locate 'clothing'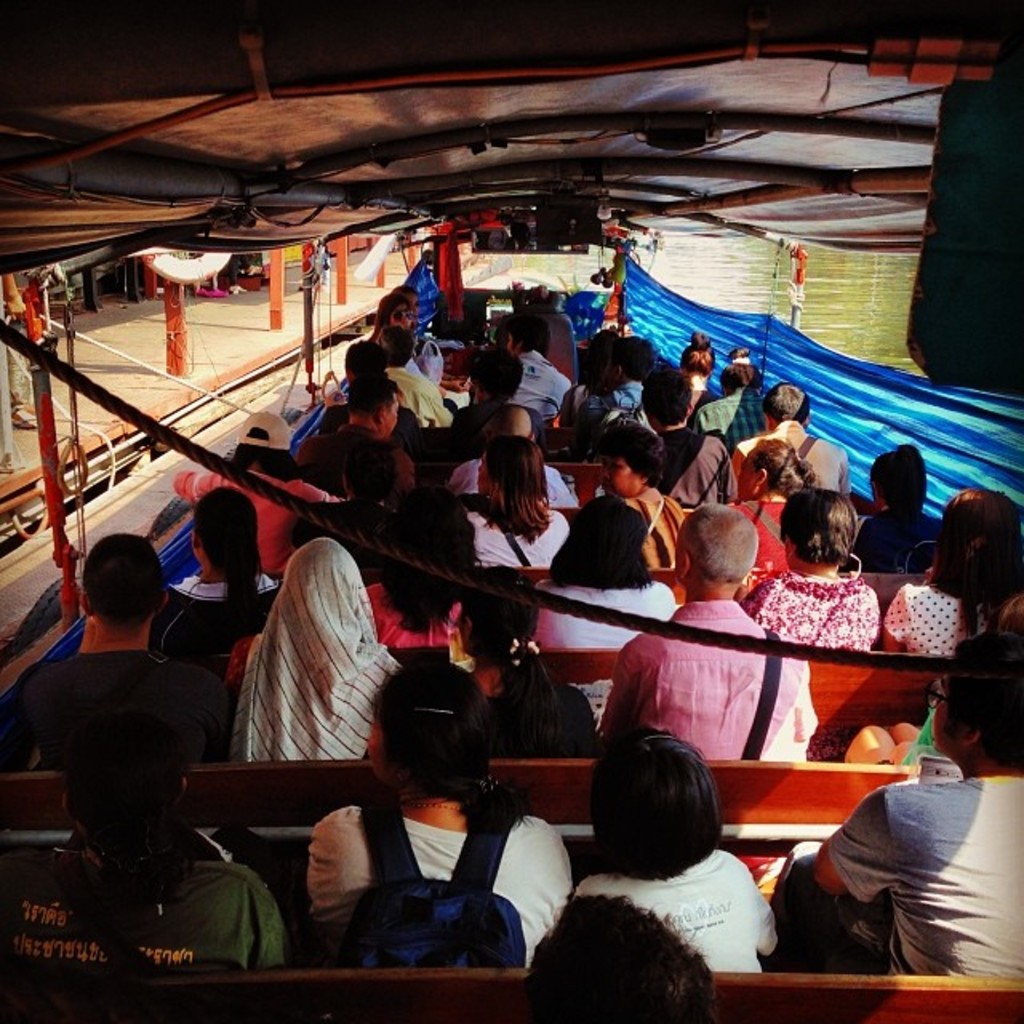
229/549/411/768
